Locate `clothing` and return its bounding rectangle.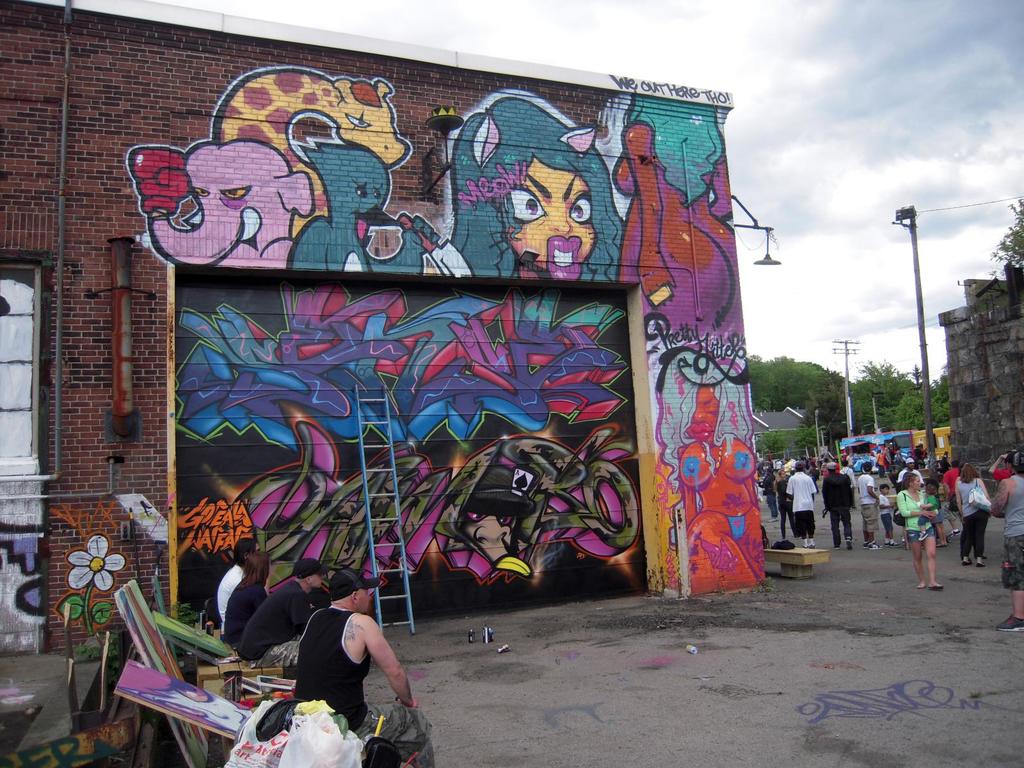
bbox(825, 468, 856, 503).
